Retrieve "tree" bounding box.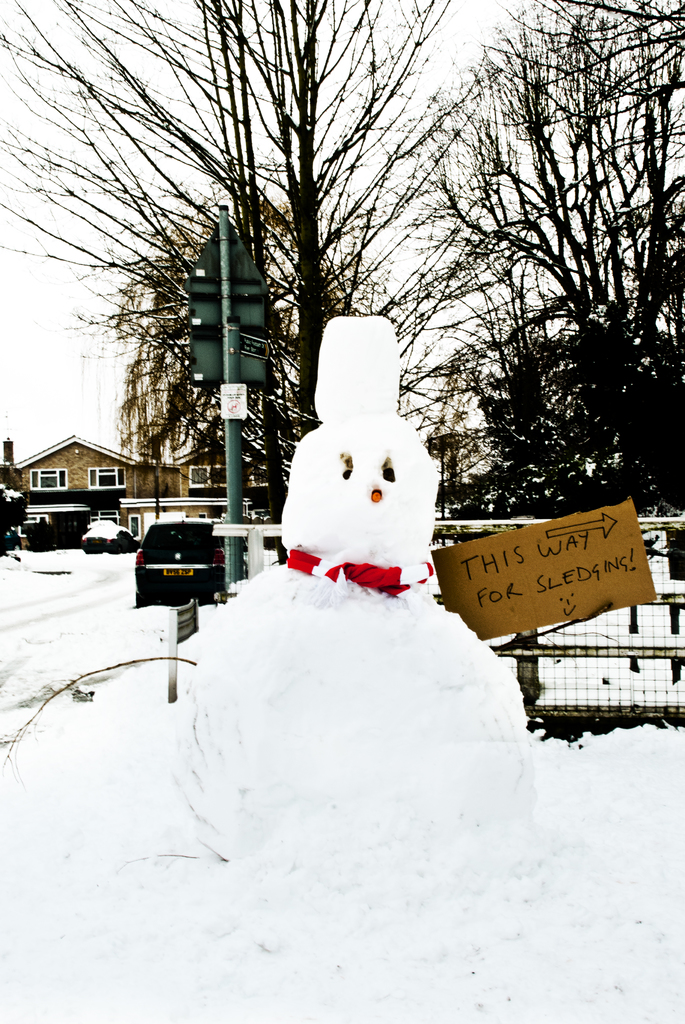
Bounding box: [x1=0, y1=0, x2=484, y2=519].
